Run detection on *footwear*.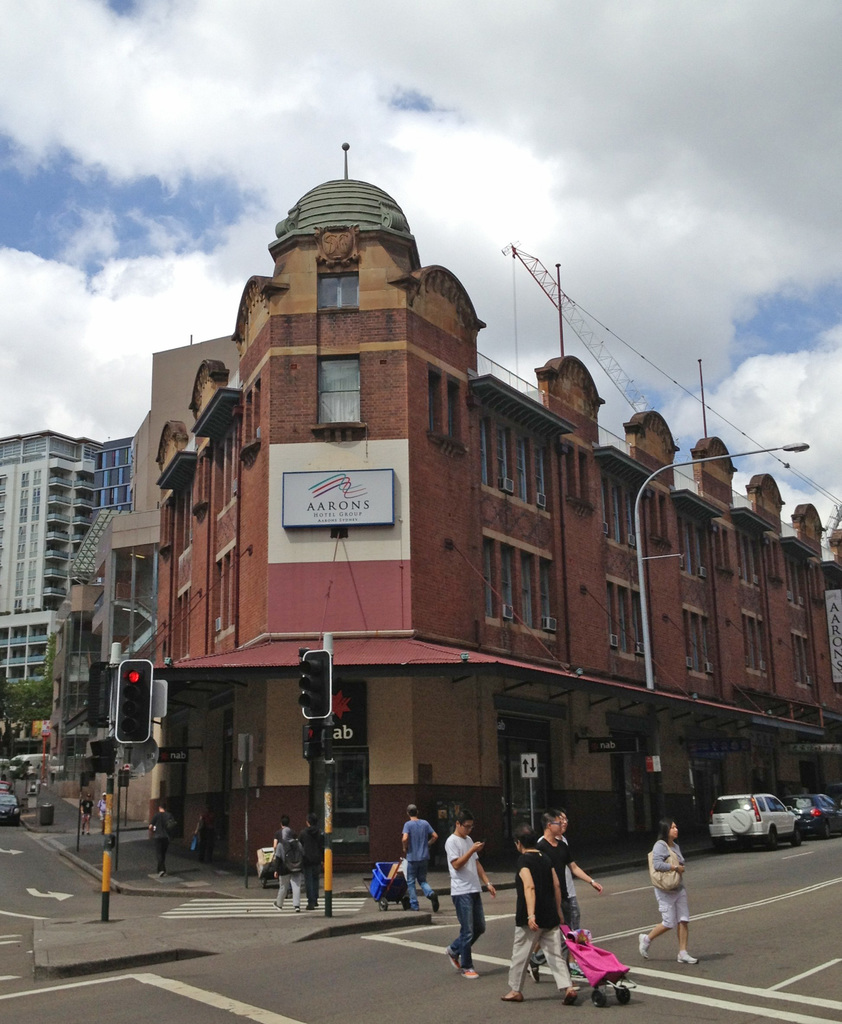
Result: [431, 895, 443, 912].
